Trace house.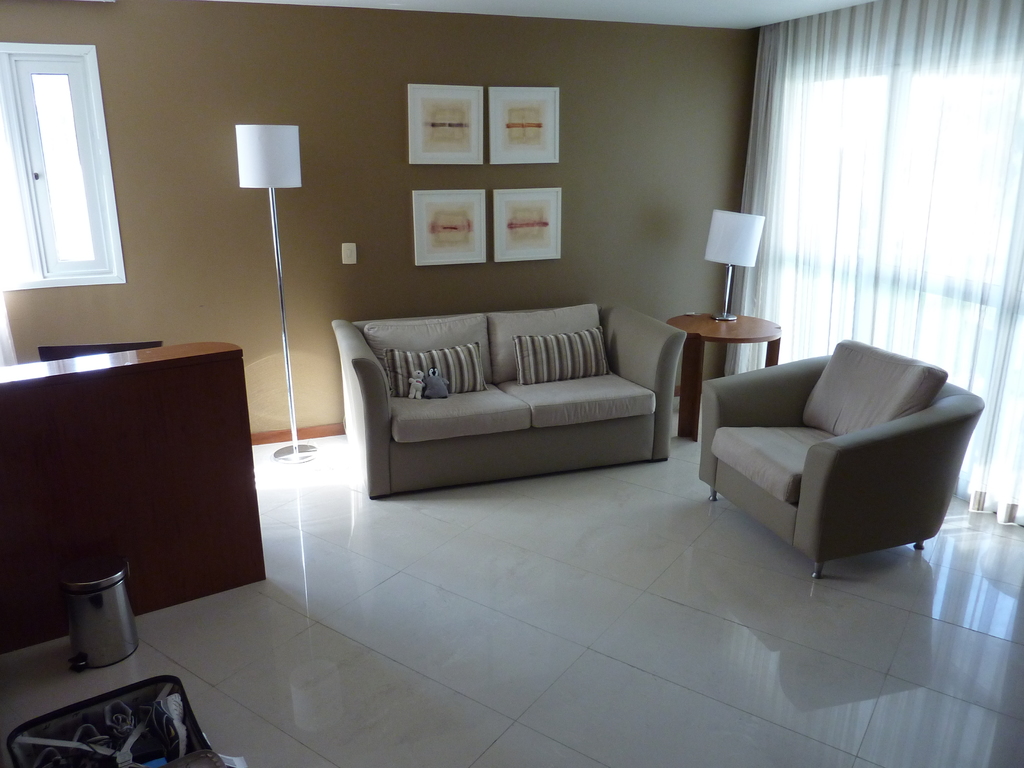
Traced to bbox=[0, 18, 1023, 666].
